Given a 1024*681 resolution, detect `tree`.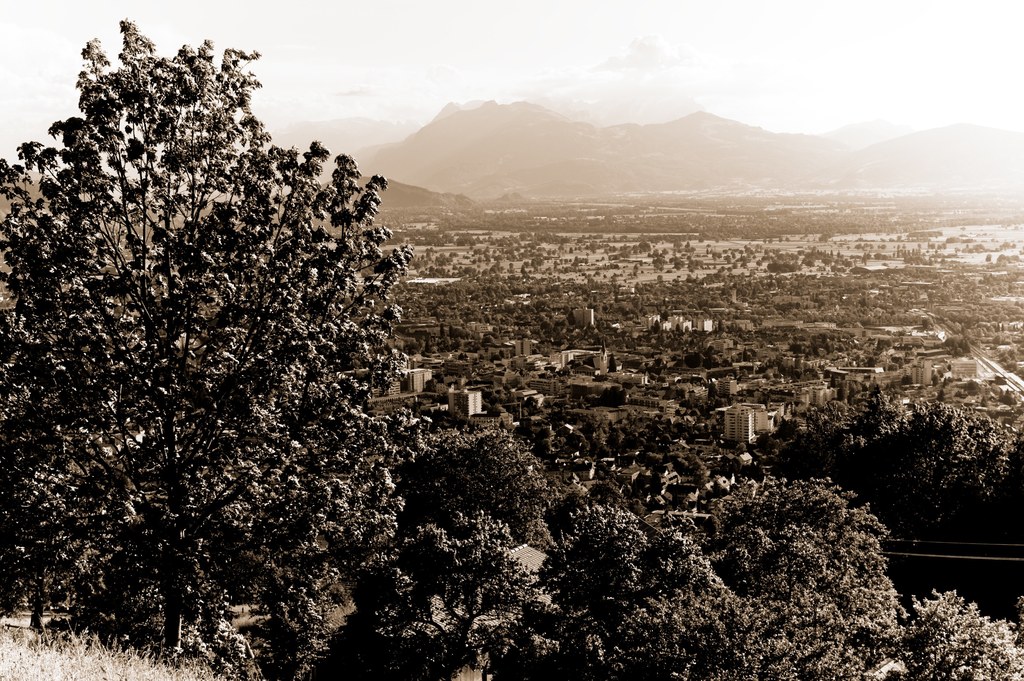
857/399/1023/534.
